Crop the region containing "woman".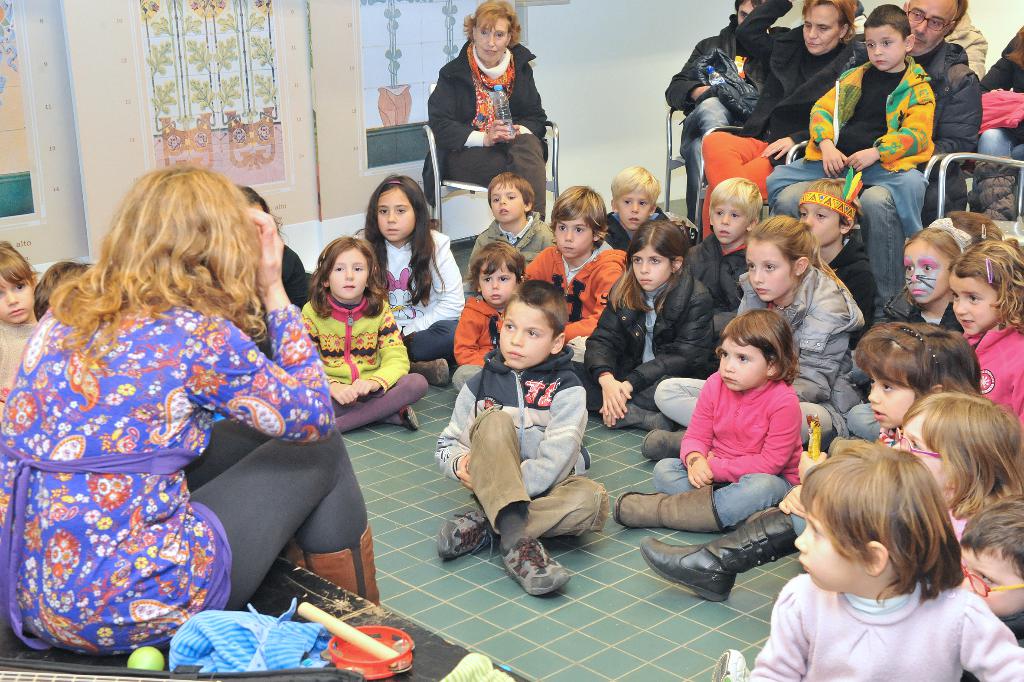
Crop region: select_region(422, 0, 550, 226).
